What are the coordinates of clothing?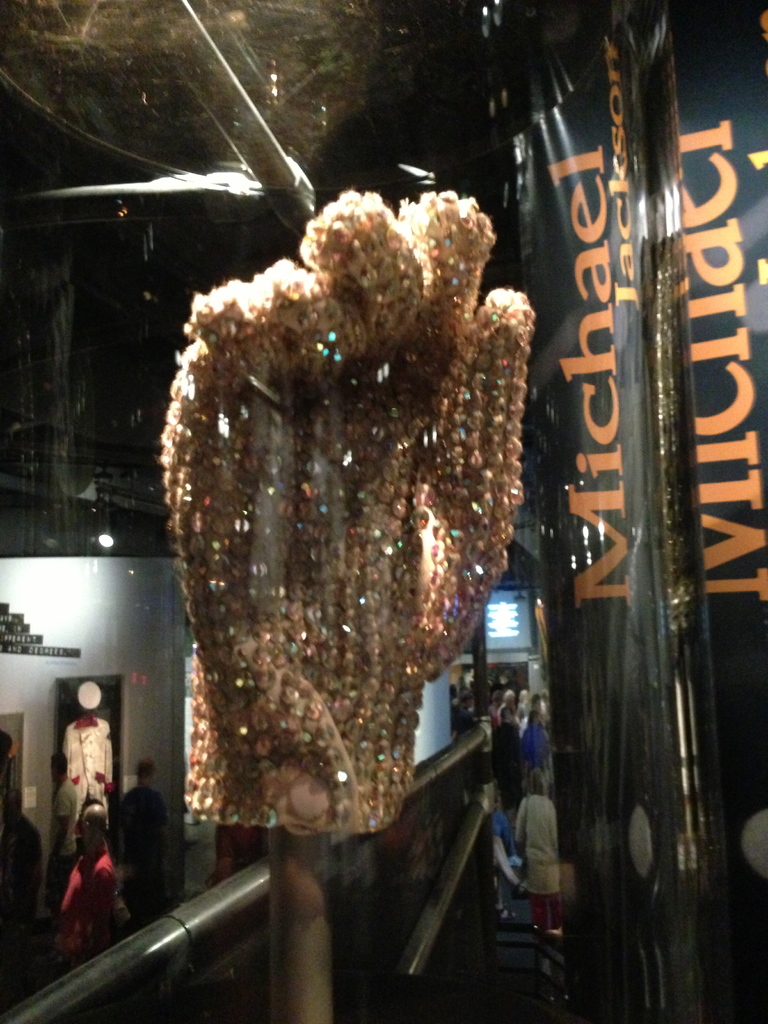
51, 845, 111, 961.
